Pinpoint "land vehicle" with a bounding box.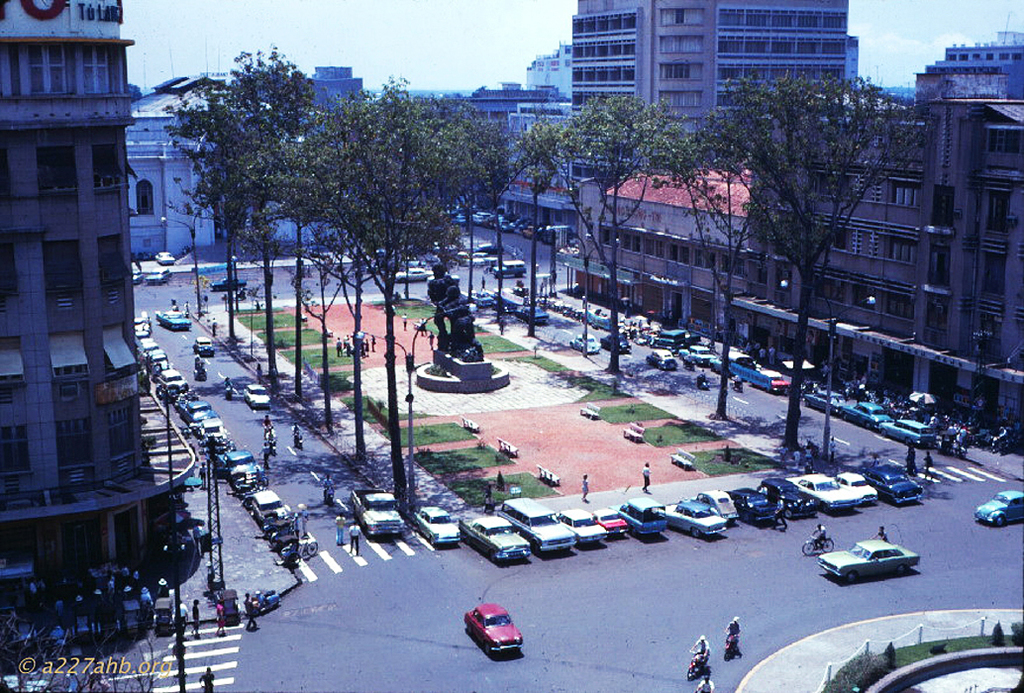
detection(191, 334, 217, 357).
